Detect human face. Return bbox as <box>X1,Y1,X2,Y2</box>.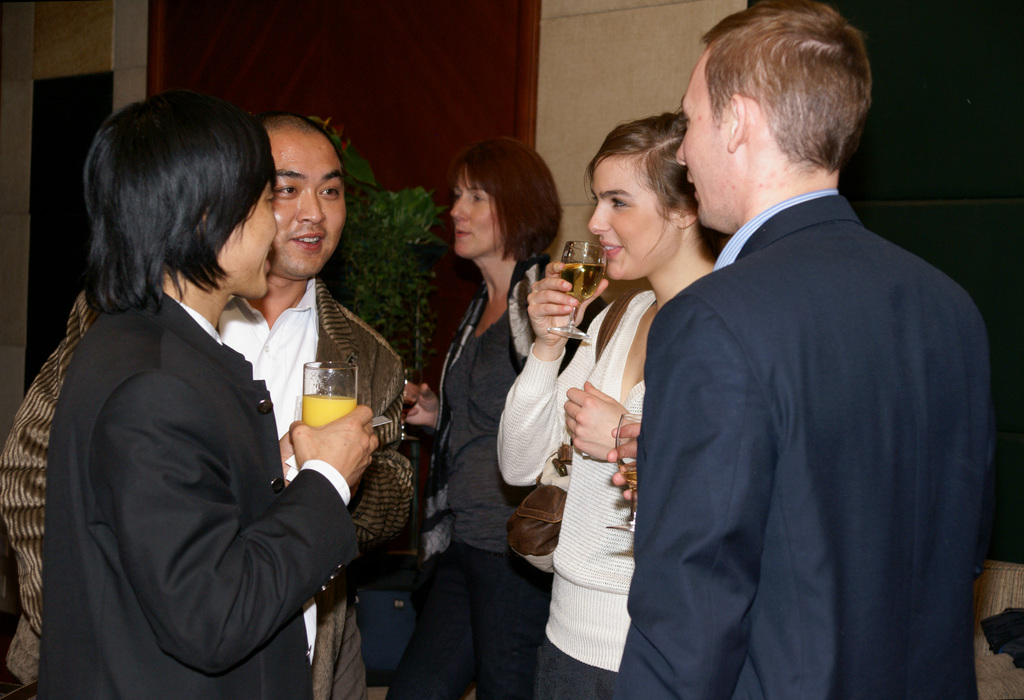
<box>448,165,500,260</box>.
